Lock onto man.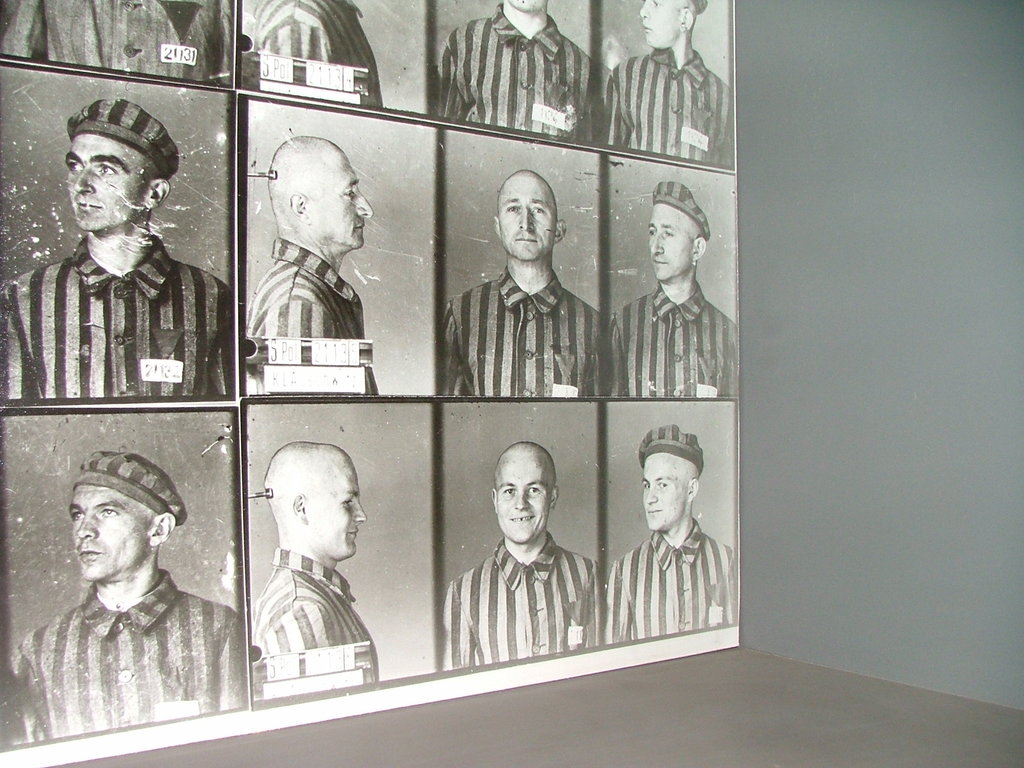
Locked: bbox=(435, 428, 598, 664).
